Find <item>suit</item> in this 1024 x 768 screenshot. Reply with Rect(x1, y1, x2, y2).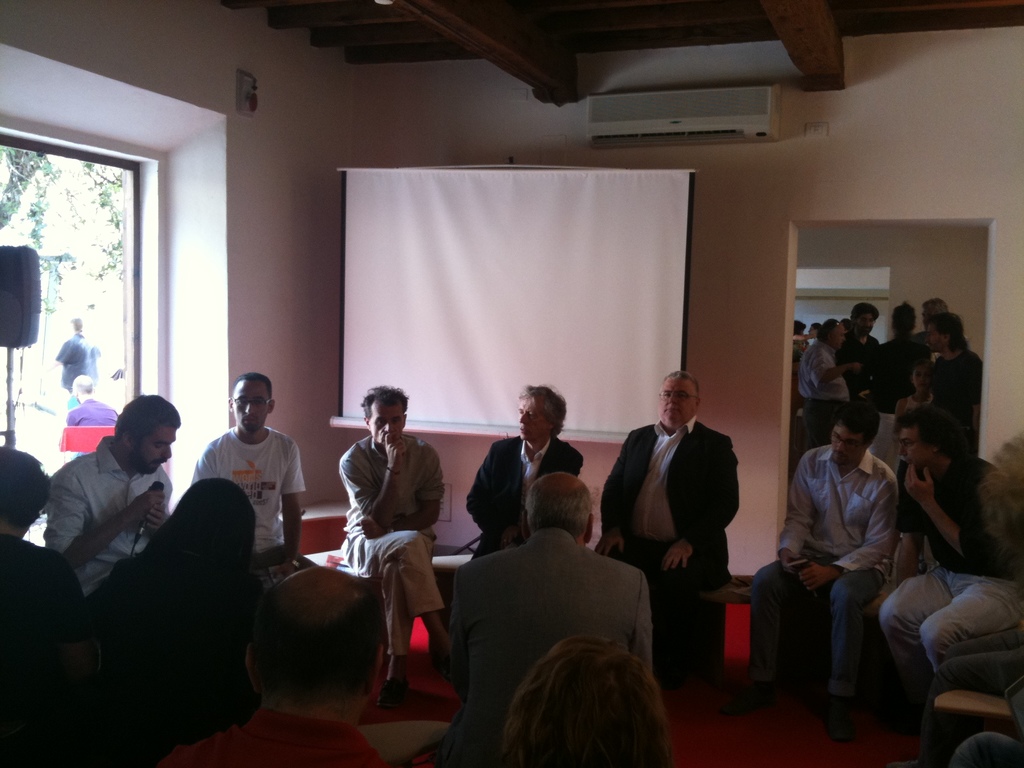
Rect(610, 378, 751, 632).
